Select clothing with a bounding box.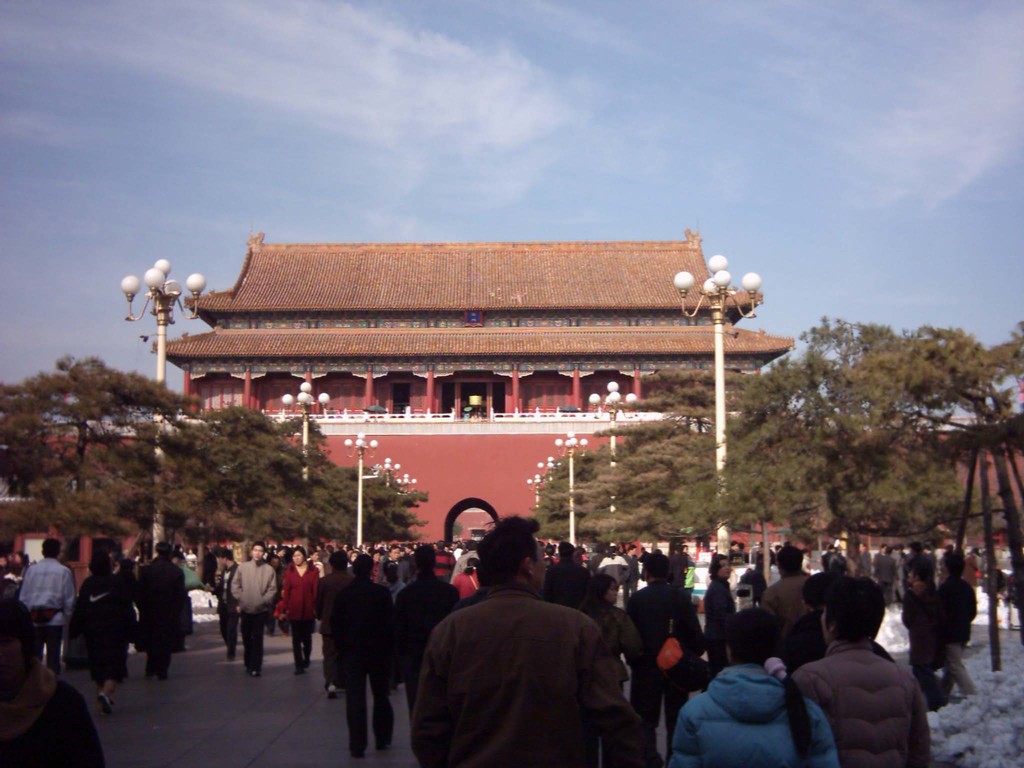
[x1=212, y1=566, x2=239, y2=655].
